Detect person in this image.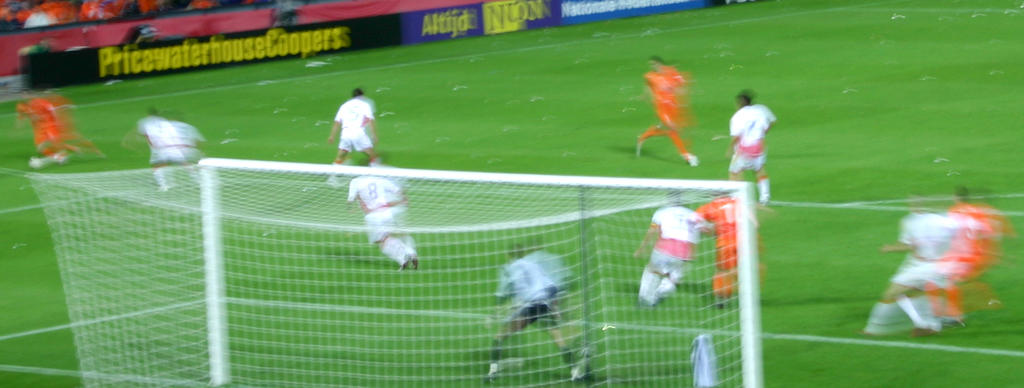
Detection: select_region(342, 153, 427, 274).
